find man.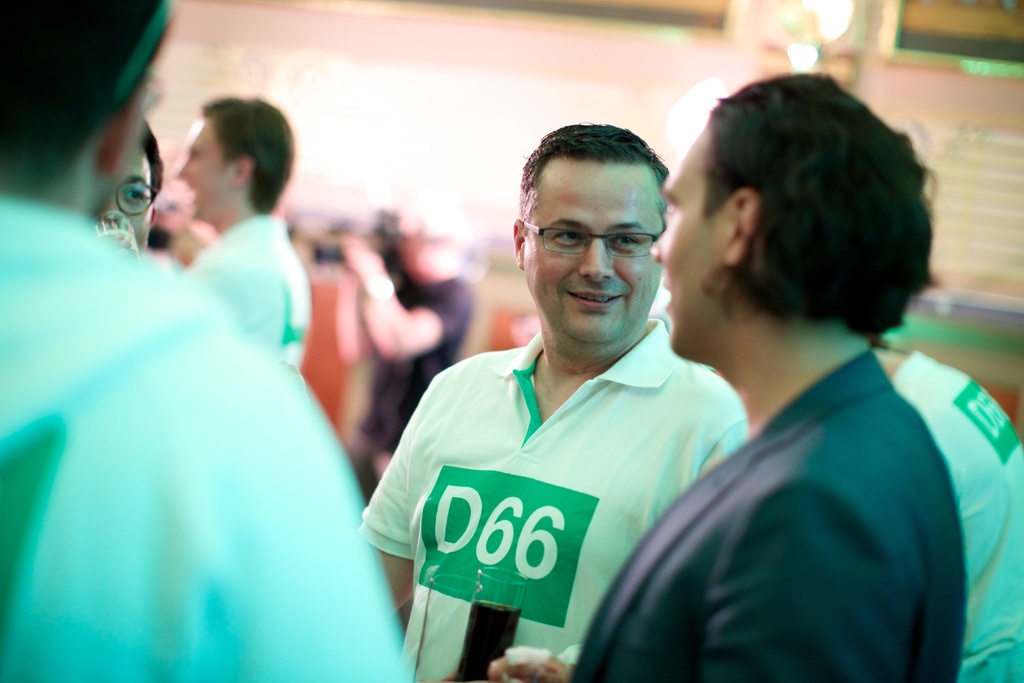
{"x1": 487, "y1": 76, "x2": 937, "y2": 682}.
